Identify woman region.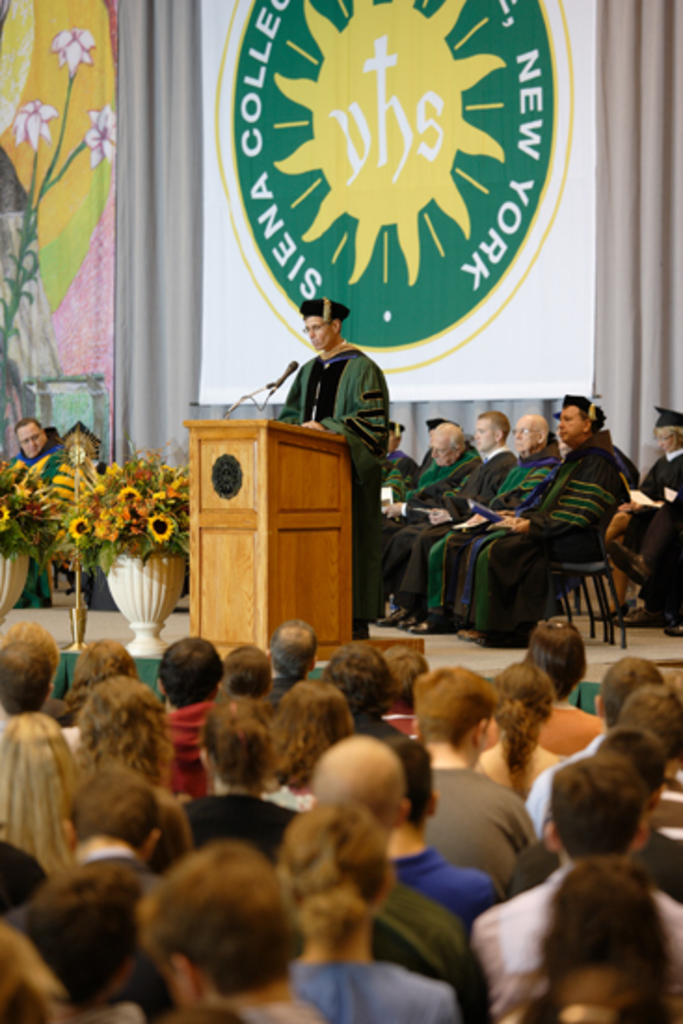
Region: <region>588, 410, 681, 624</region>.
